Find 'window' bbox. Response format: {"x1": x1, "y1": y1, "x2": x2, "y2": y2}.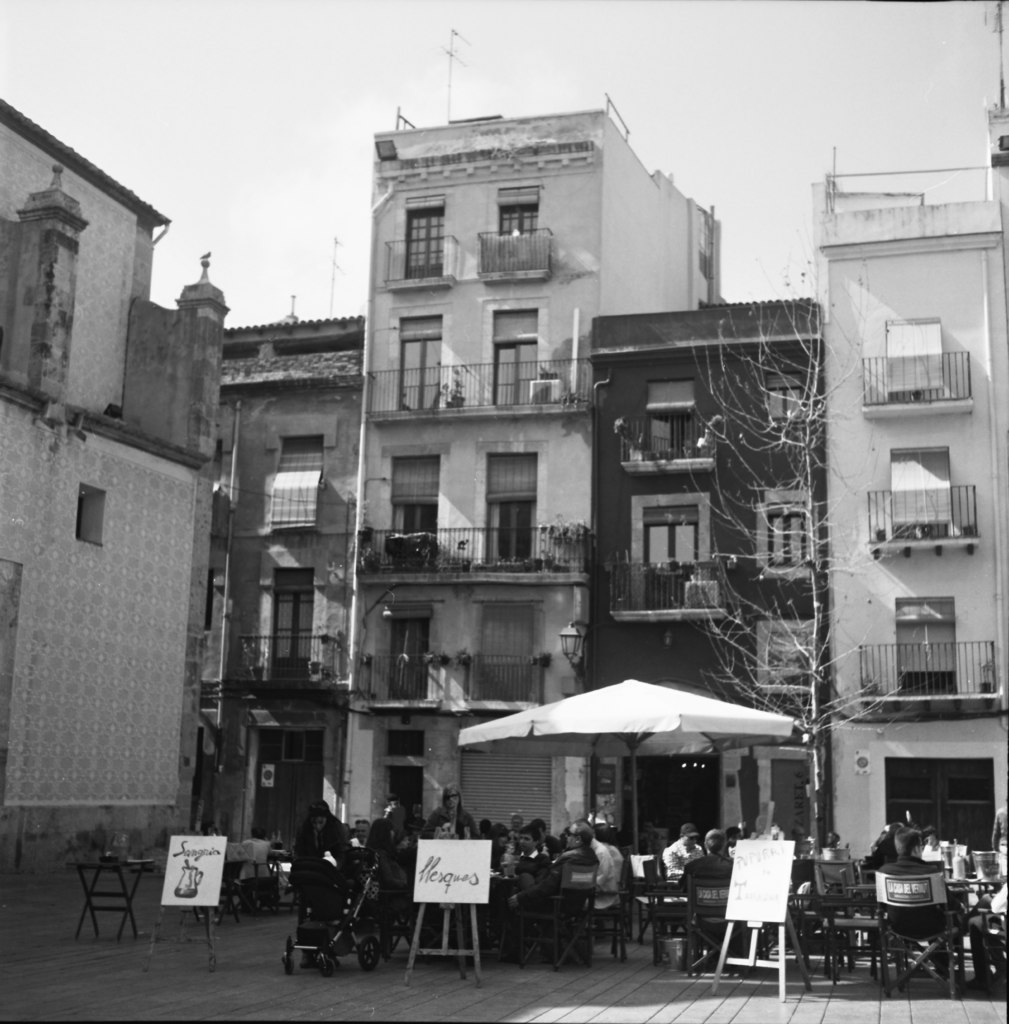
{"x1": 896, "y1": 600, "x2": 962, "y2": 696}.
